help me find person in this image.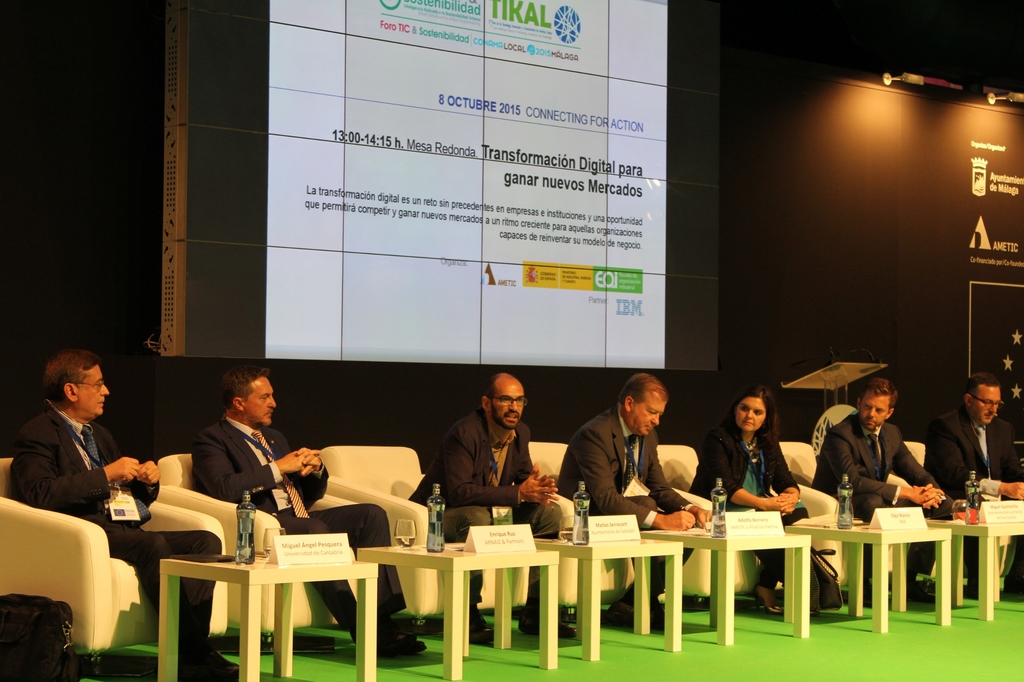
Found it: box(406, 372, 578, 641).
